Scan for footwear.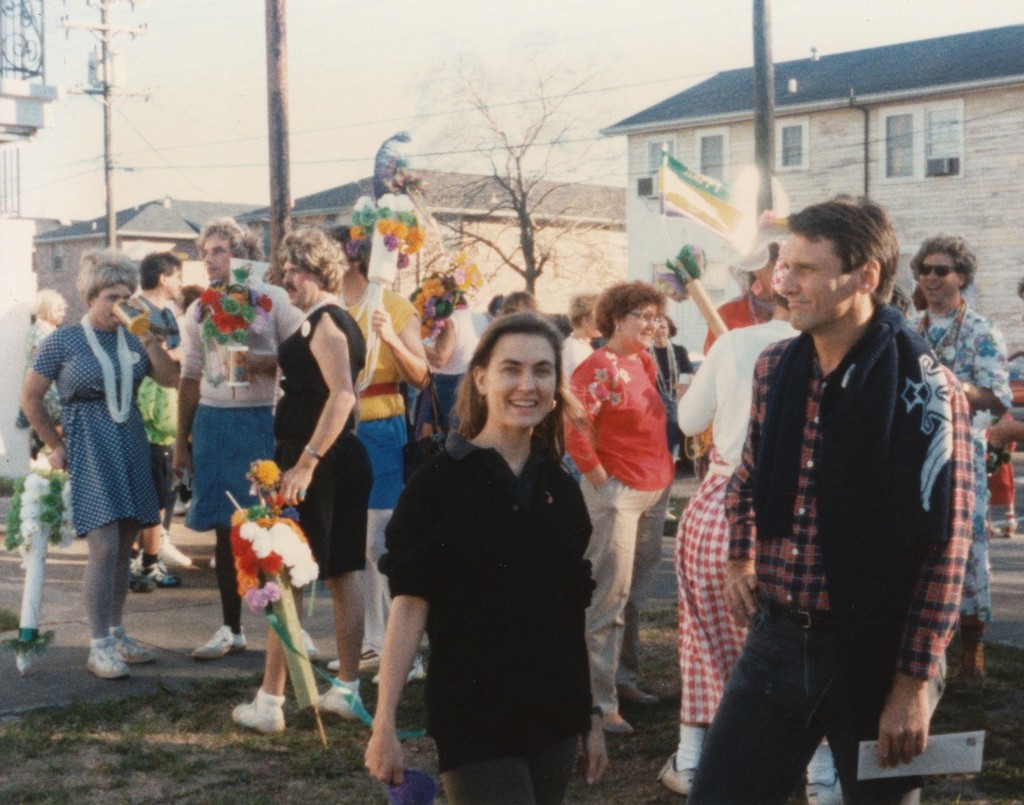
Scan result: pyautogui.locateOnScreen(655, 751, 697, 800).
